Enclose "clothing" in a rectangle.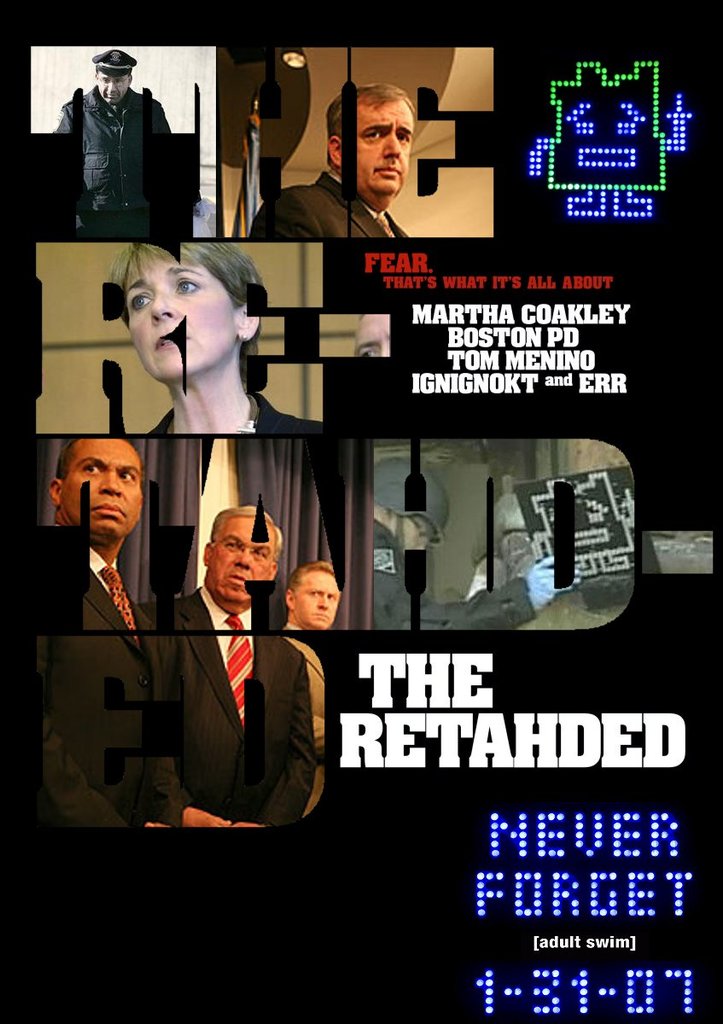
l=0, t=526, r=151, b=845.
